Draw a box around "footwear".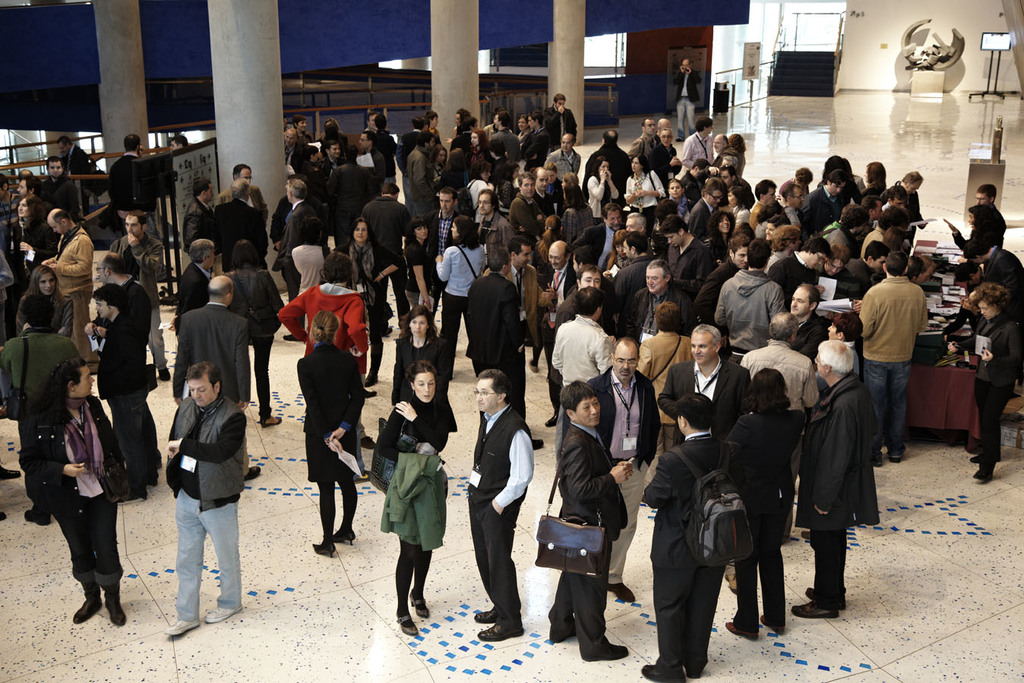
l=792, t=599, r=837, b=621.
